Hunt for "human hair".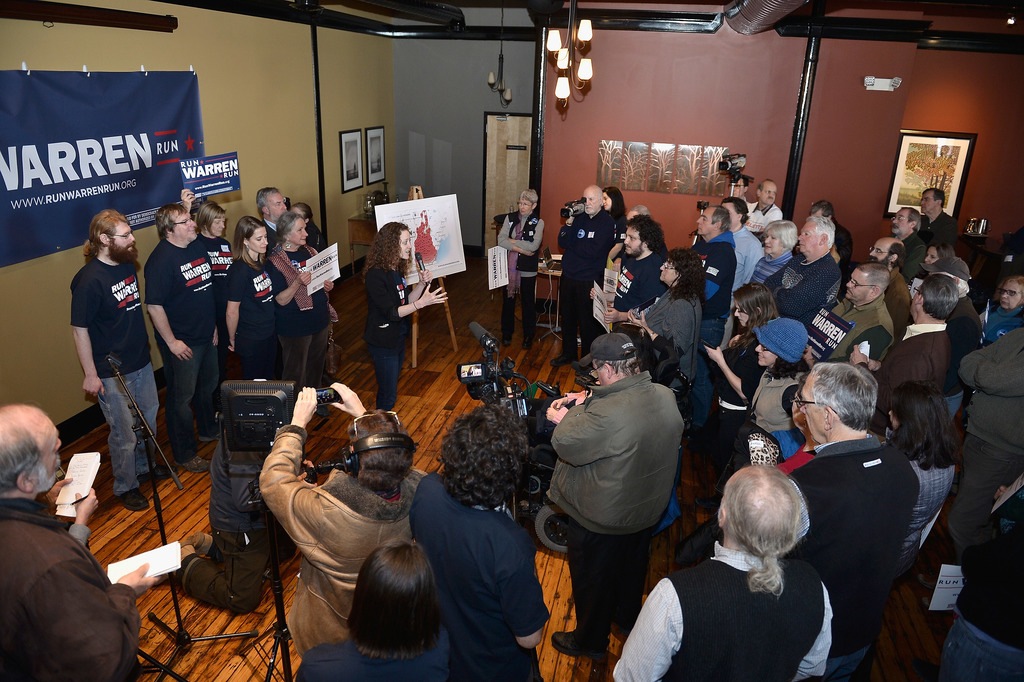
Hunted down at <region>589, 359, 641, 380</region>.
